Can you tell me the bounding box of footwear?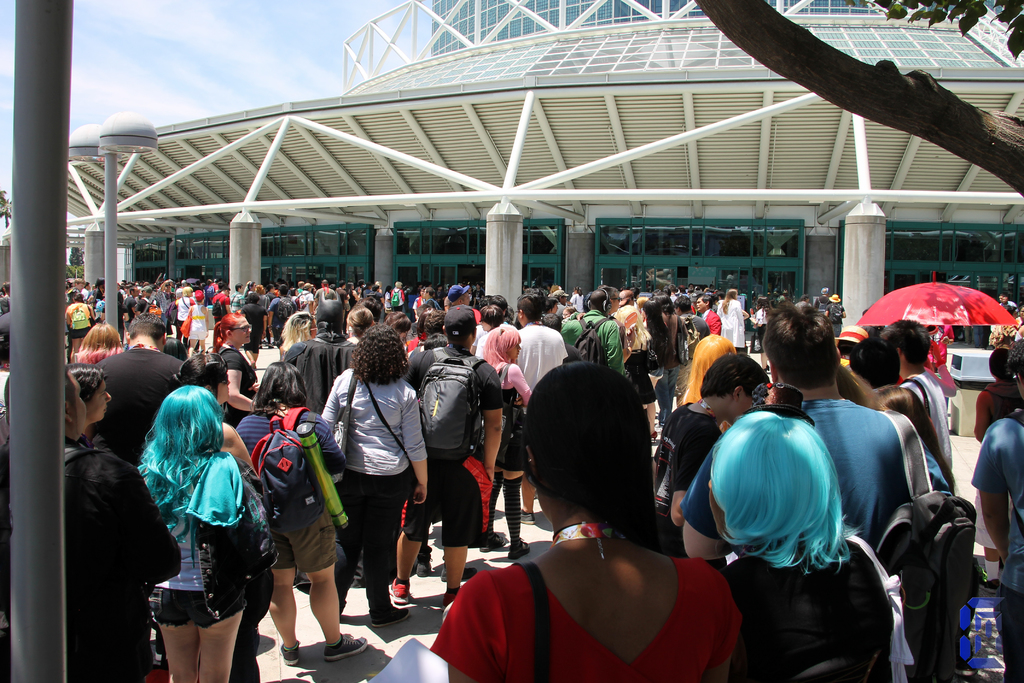
368, 589, 416, 636.
